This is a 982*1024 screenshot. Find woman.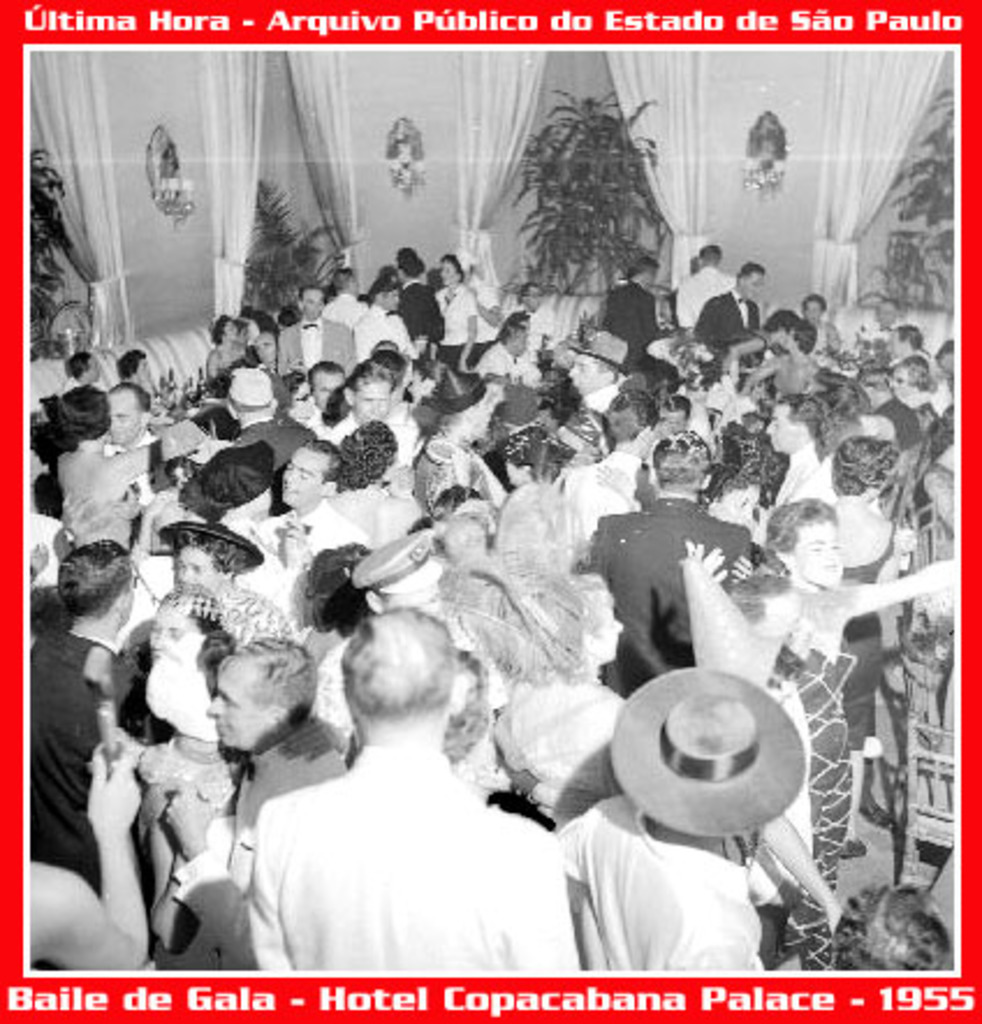
Bounding box: rect(201, 317, 243, 382).
